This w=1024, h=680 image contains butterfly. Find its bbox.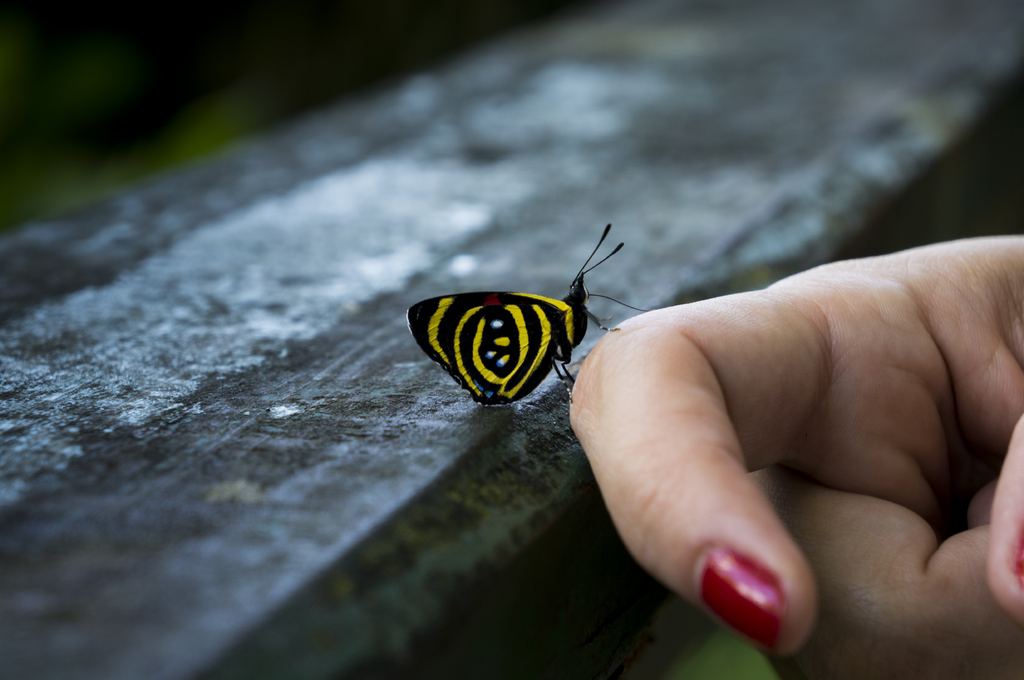
<bbox>400, 235, 643, 429</bbox>.
